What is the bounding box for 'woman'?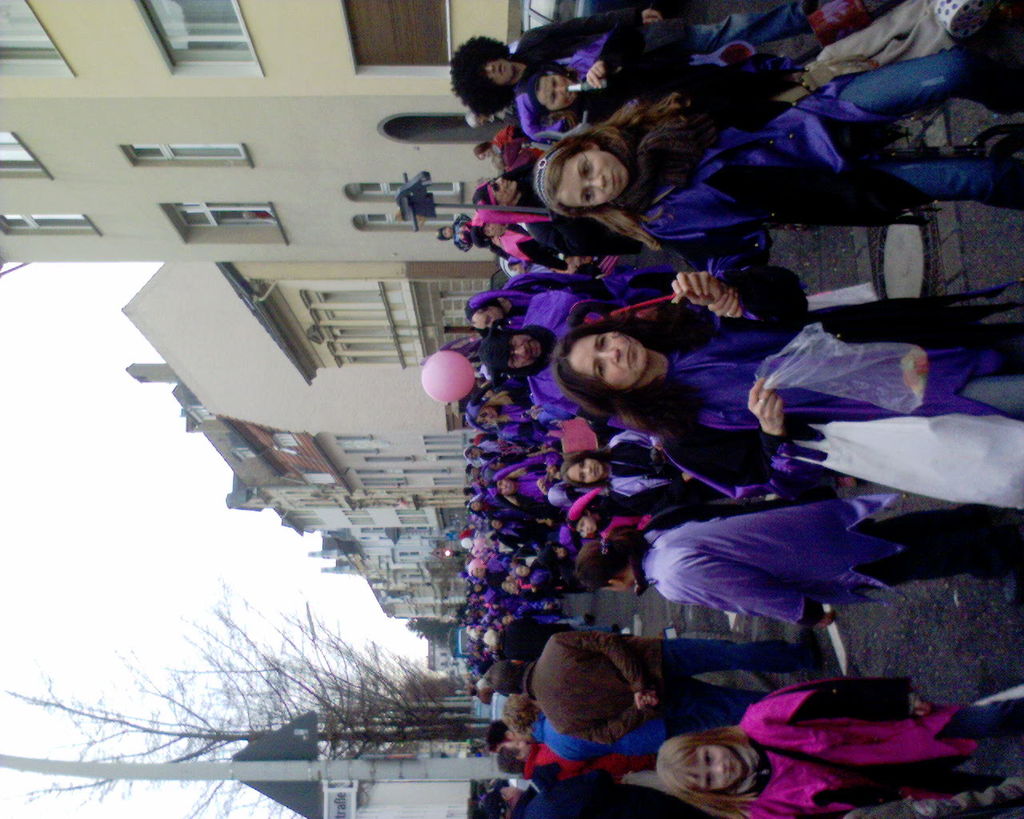
{"x1": 535, "y1": 46, "x2": 1023, "y2": 307}.
